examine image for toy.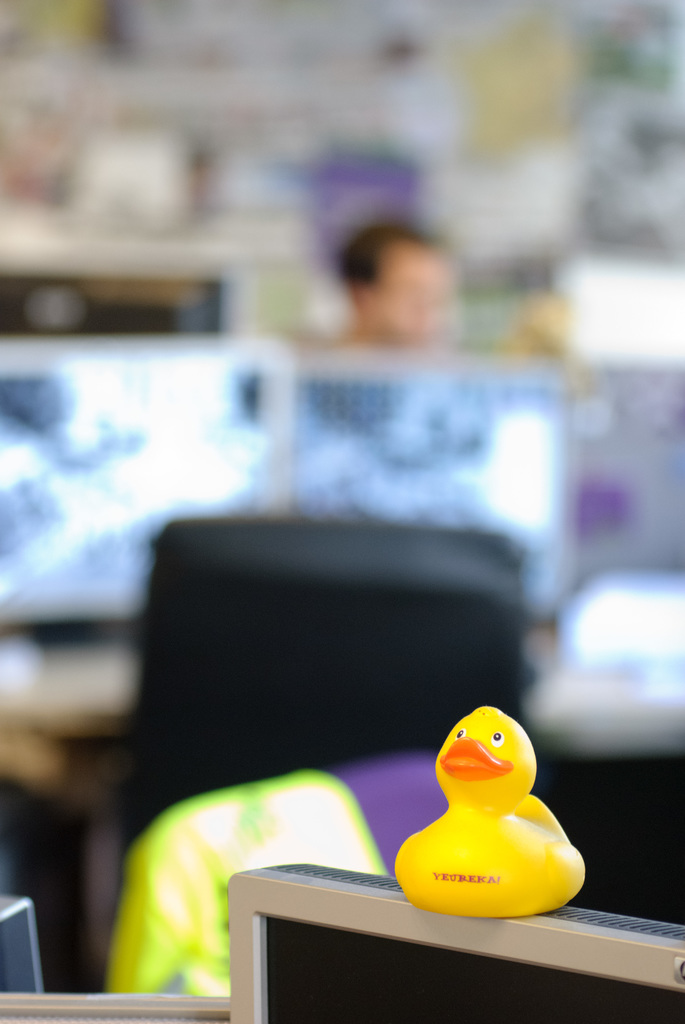
Examination result: box(398, 732, 583, 919).
